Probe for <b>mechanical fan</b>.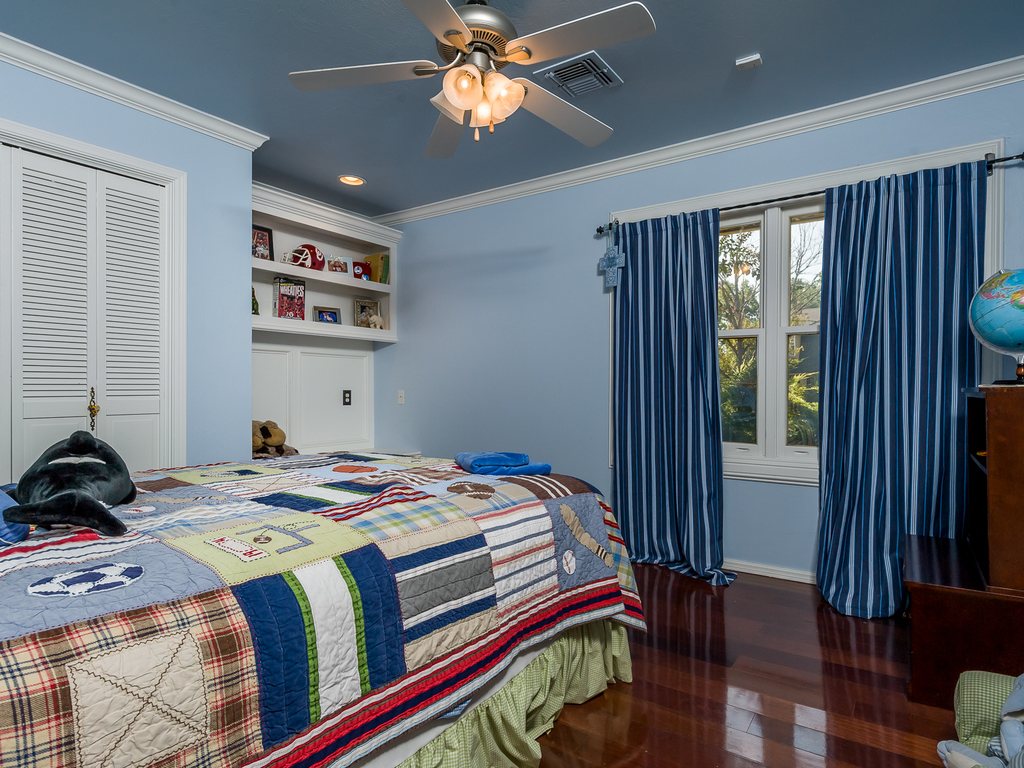
Probe result: <bbox>287, 0, 657, 161</bbox>.
